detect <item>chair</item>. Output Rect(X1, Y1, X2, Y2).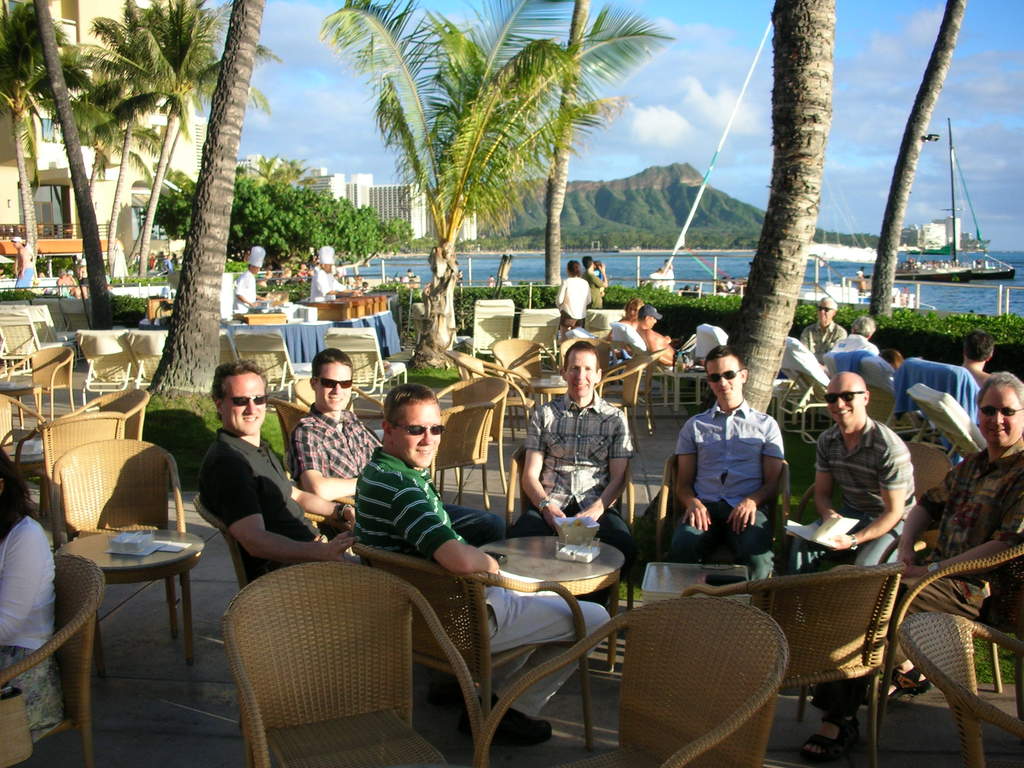
Rect(0, 338, 72, 422).
